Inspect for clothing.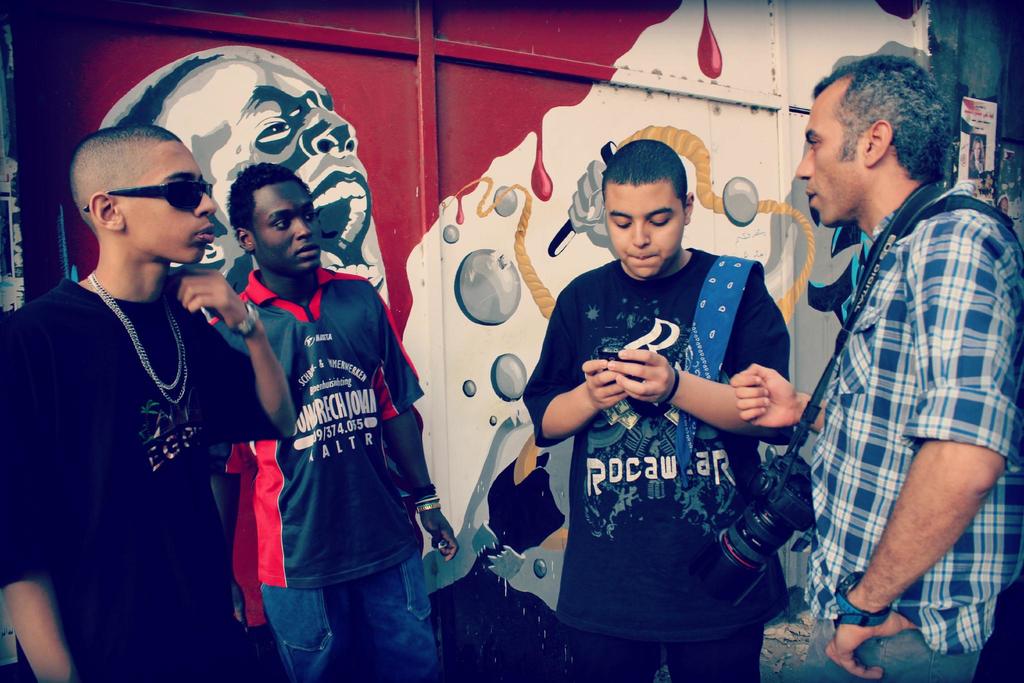
Inspection: [x1=204, y1=268, x2=451, y2=682].
